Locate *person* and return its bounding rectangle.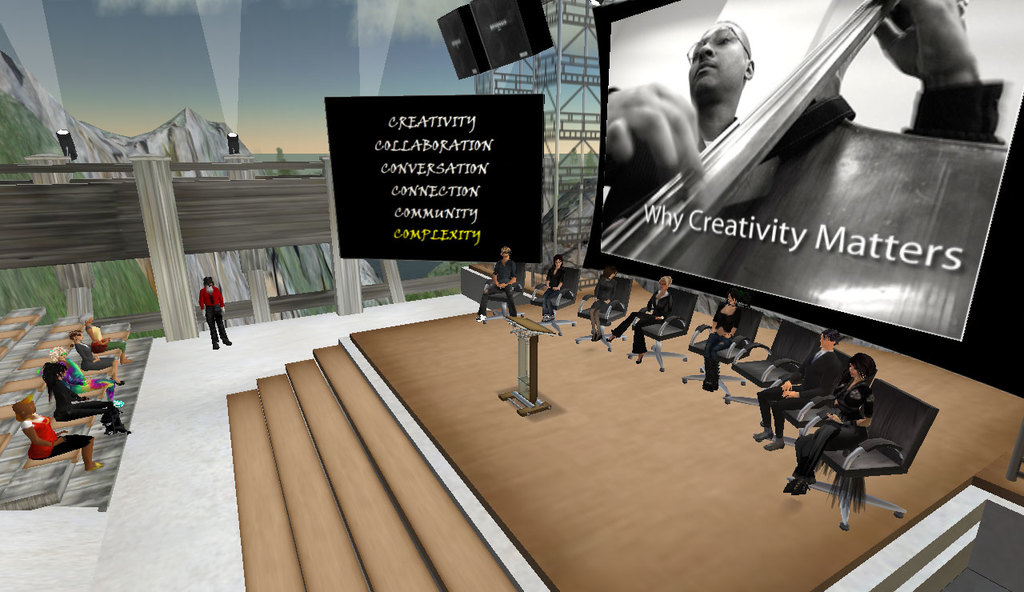
bbox=[196, 270, 232, 351].
